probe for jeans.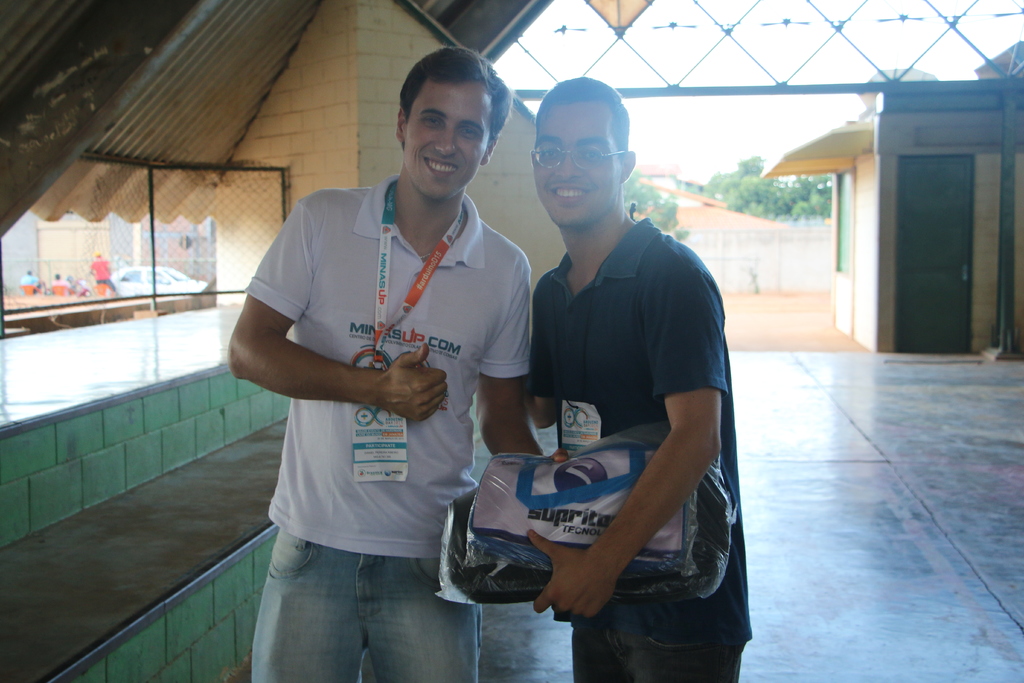
Probe result: detection(252, 531, 480, 682).
